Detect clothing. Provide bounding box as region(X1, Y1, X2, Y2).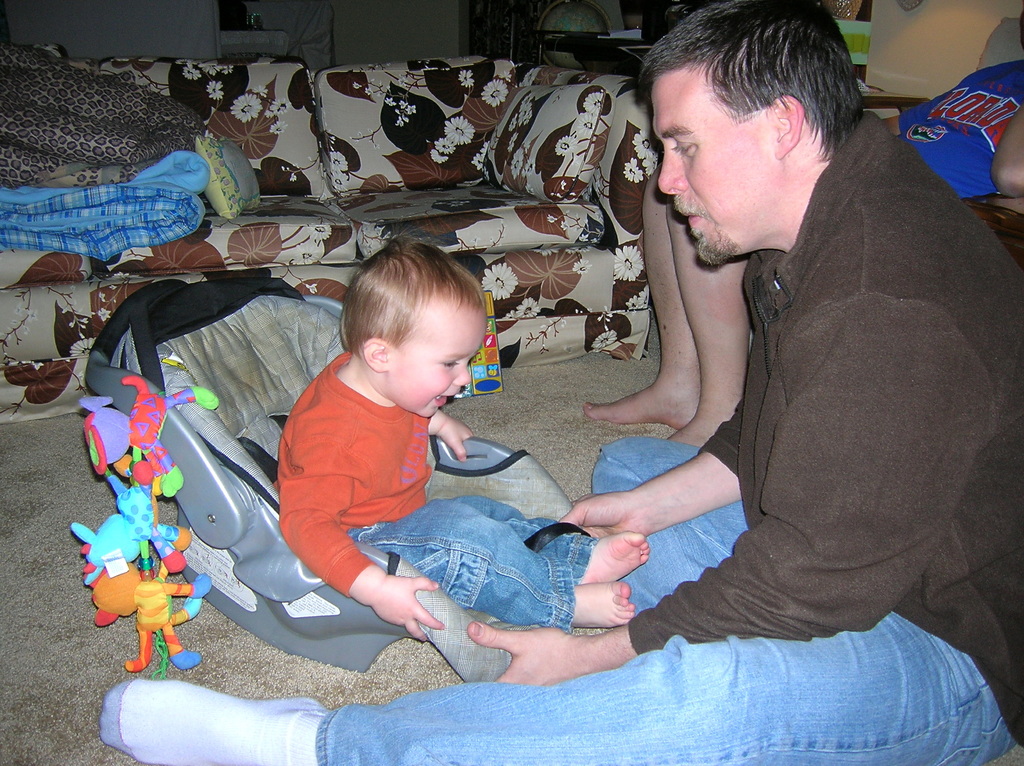
region(271, 346, 601, 631).
